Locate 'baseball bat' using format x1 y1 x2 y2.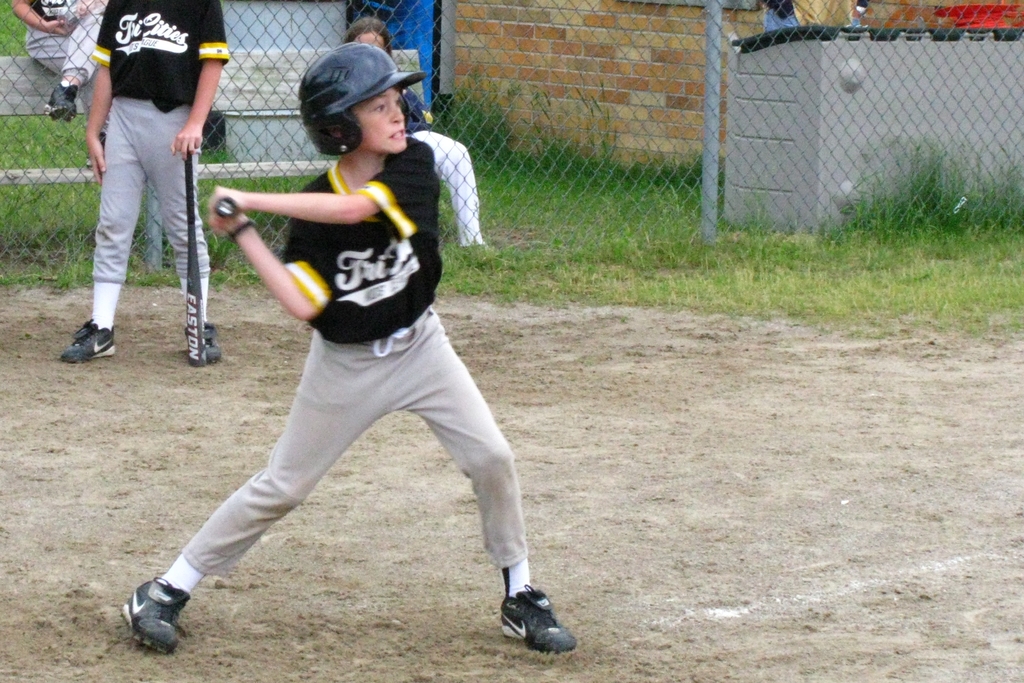
180 145 200 366.
